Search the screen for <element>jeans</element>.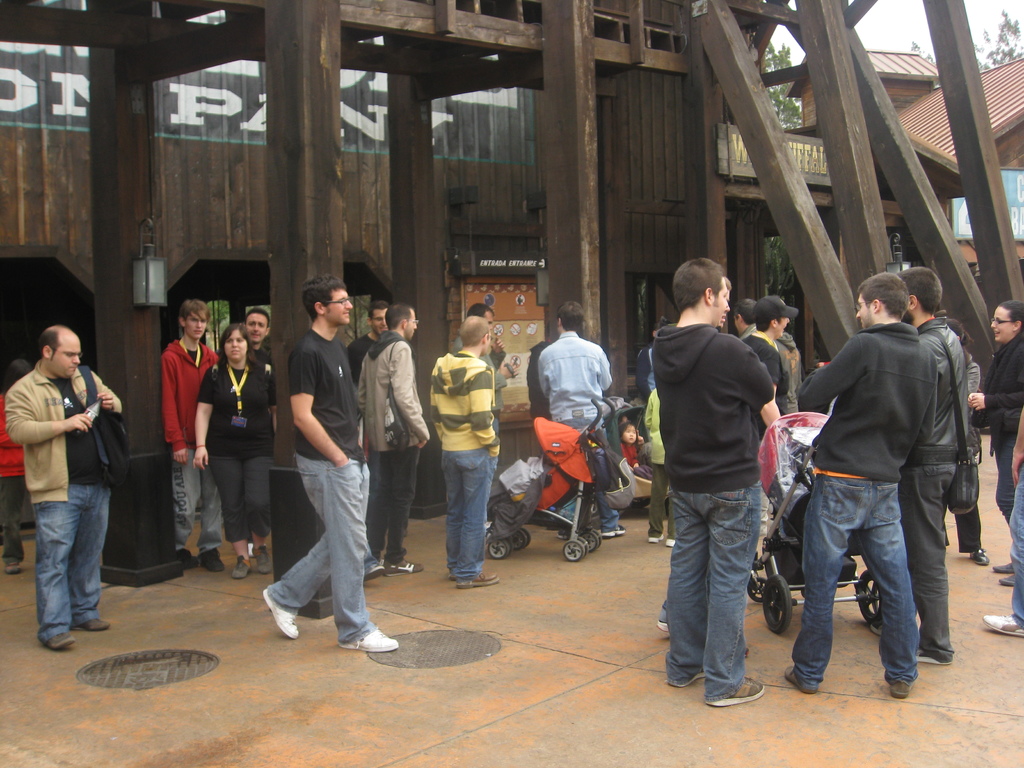
Found at x1=673, y1=484, x2=763, y2=703.
